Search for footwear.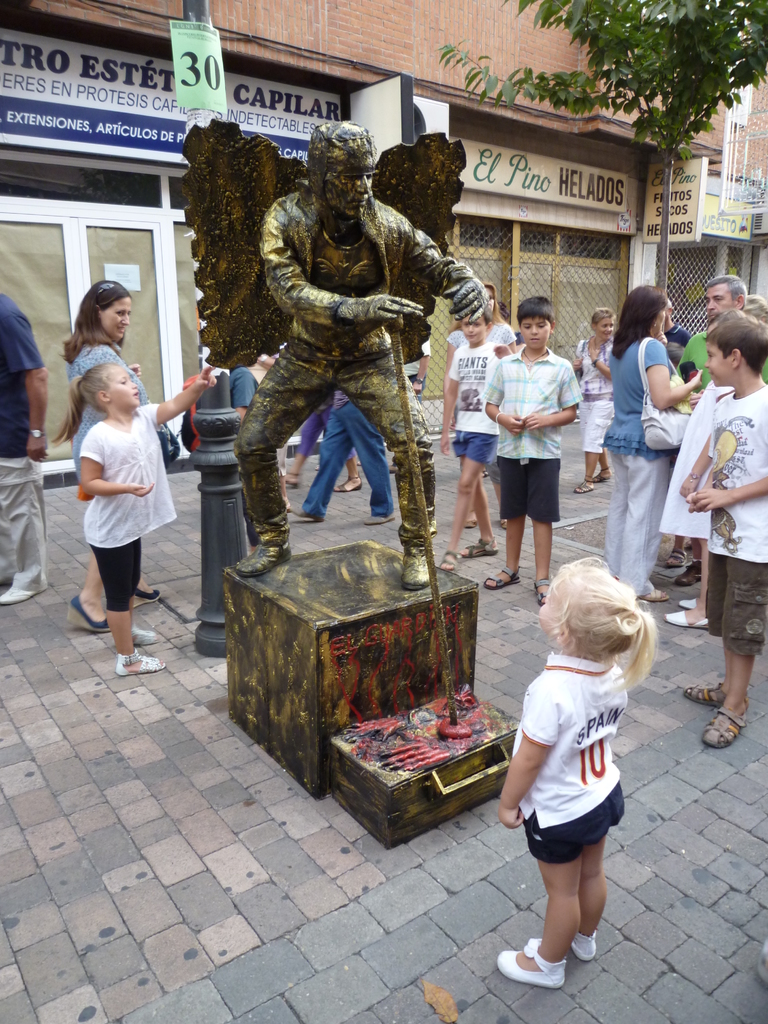
Found at rect(404, 547, 440, 593).
